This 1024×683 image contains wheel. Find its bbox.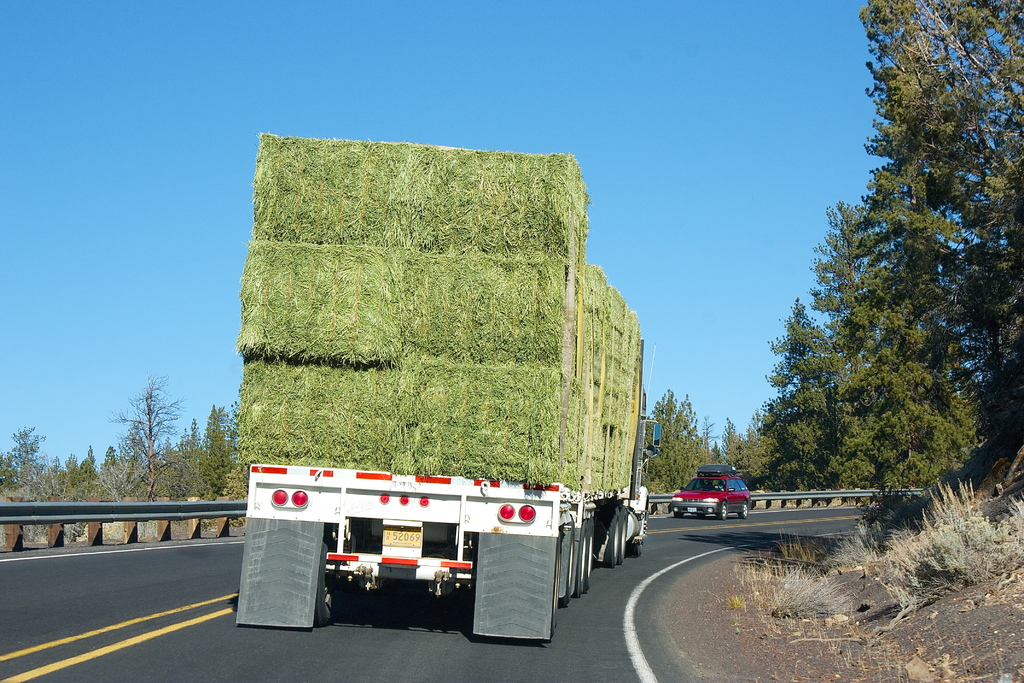
BBox(560, 534, 578, 607).
